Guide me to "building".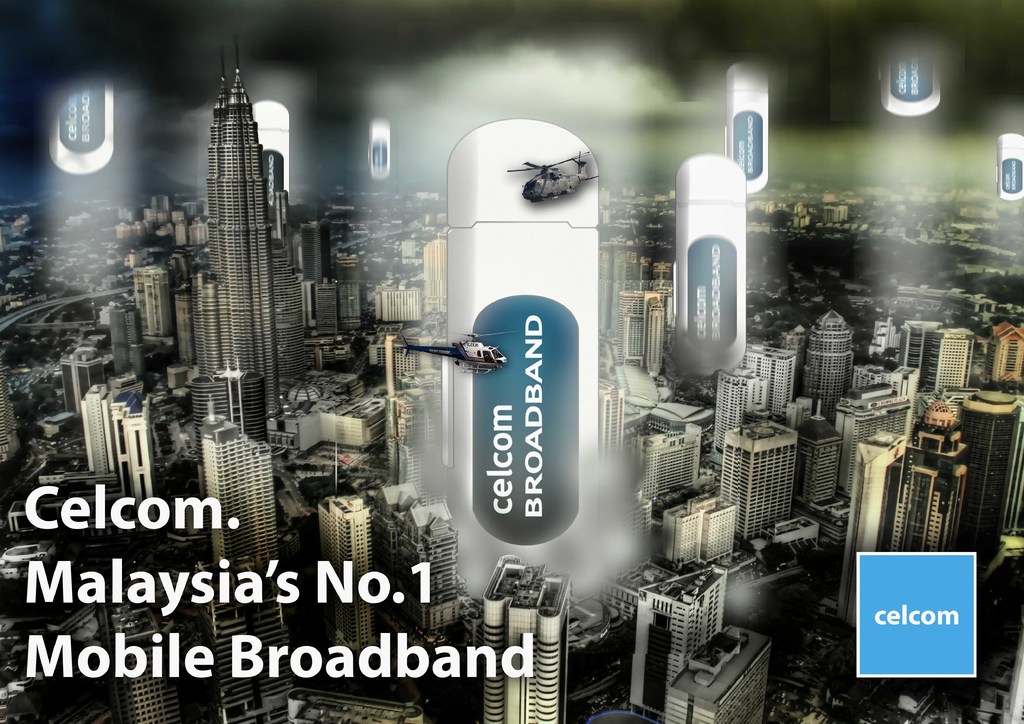
Guidance: 108, 594, 181, 723.
